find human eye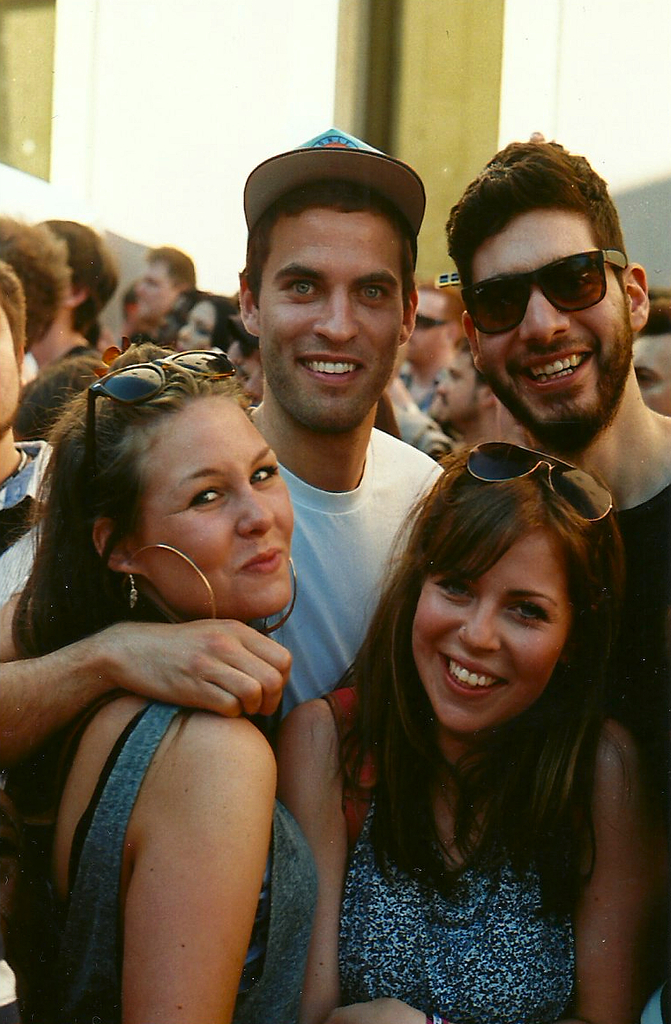
[504, 599, 550, 625]
